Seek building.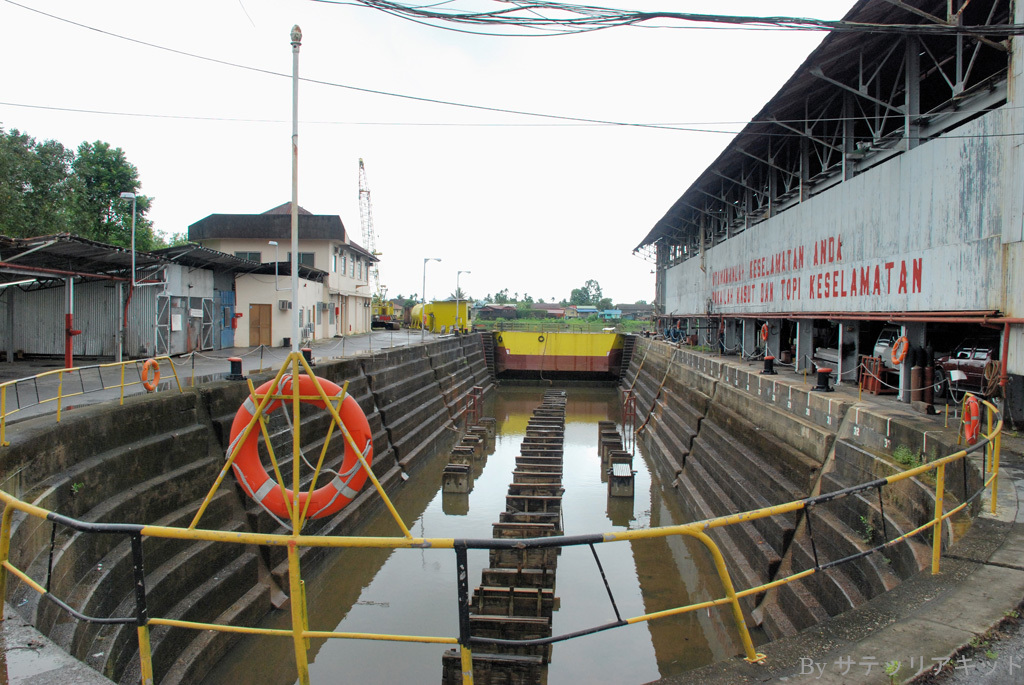
detection(630, 0, 1023, 422).
